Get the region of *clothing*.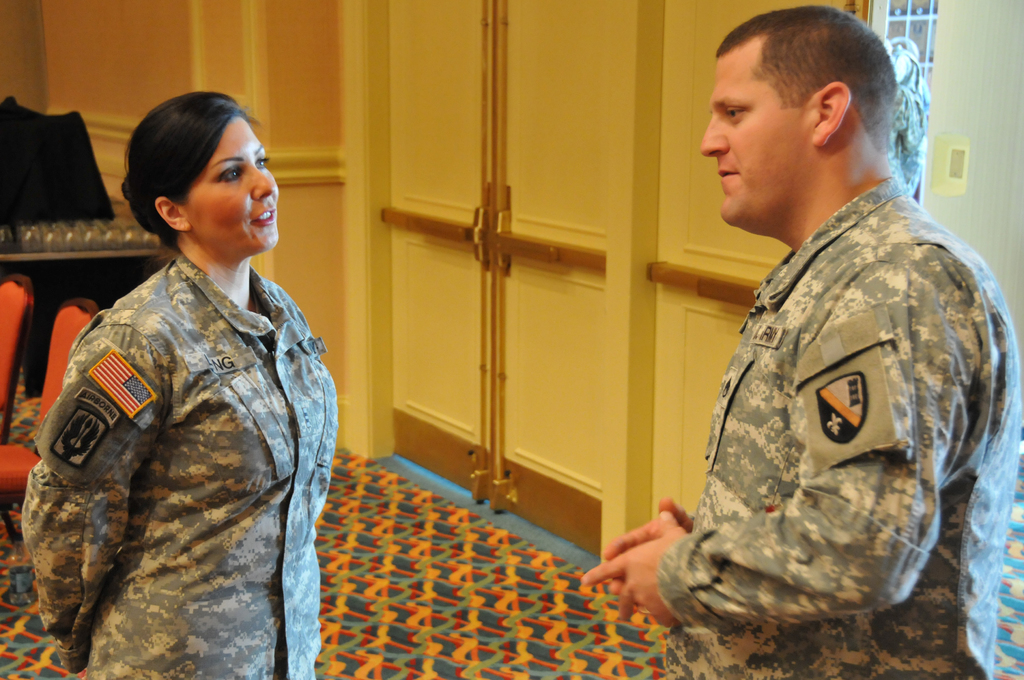
(22, 254, 339, 679).
